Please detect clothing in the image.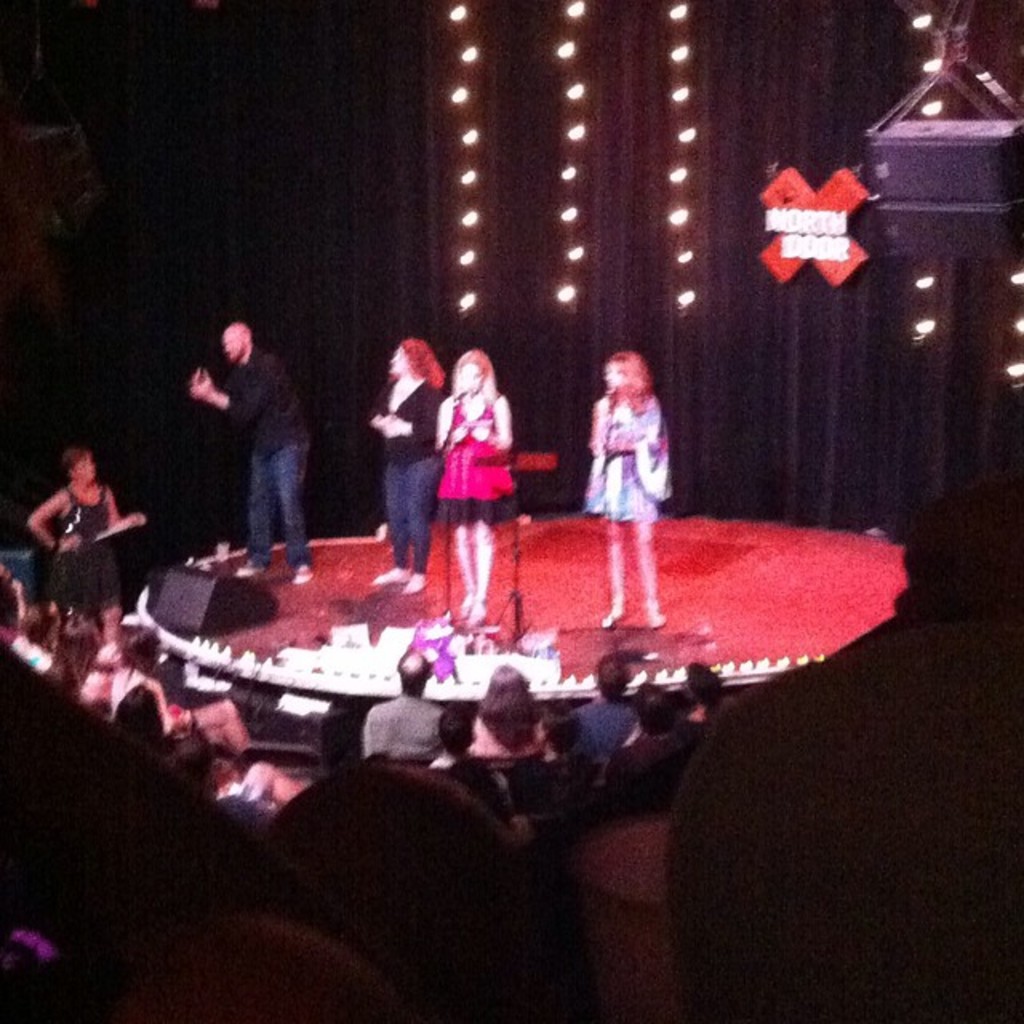
crop(222, 349, 309, 574).
